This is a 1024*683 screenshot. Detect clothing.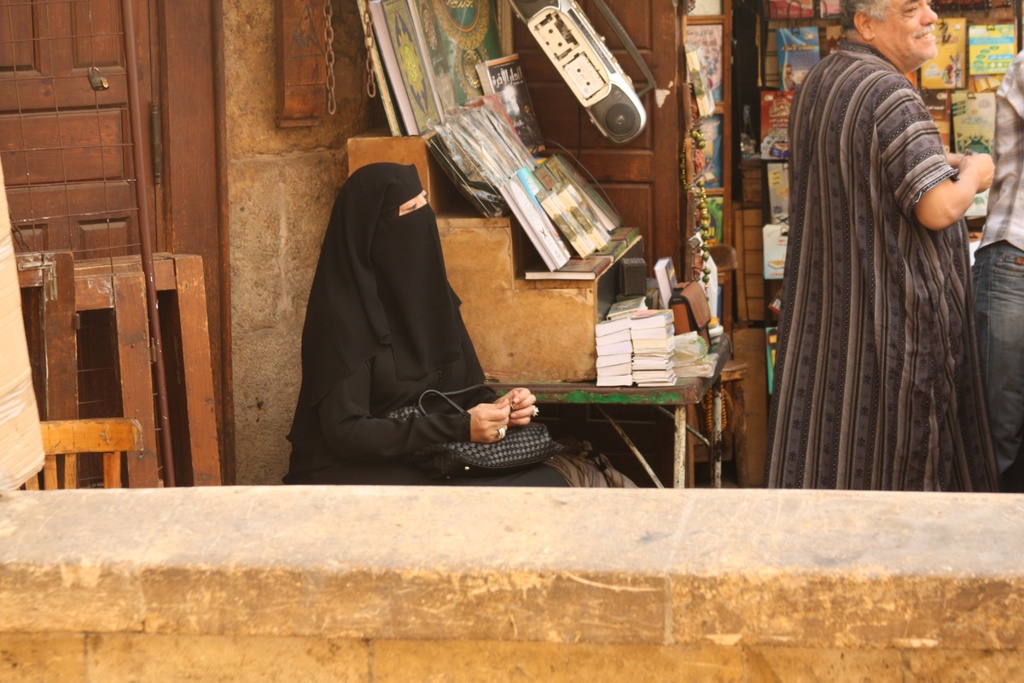
crop(971, 42, 1023, 492).
